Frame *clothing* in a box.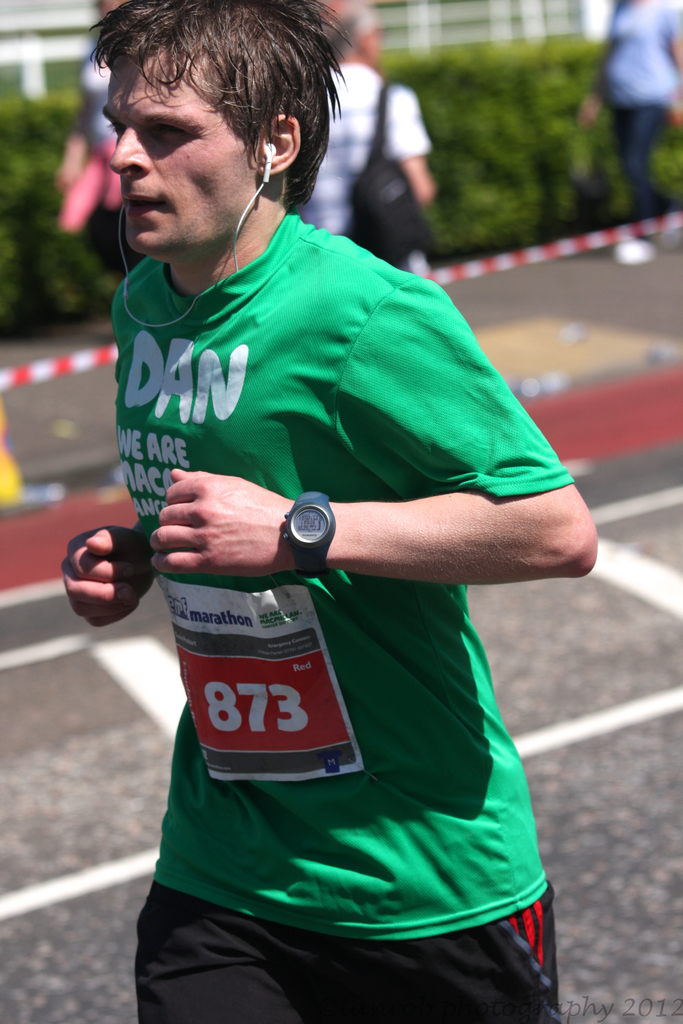
bbox=[107, 209, 576, 944].
